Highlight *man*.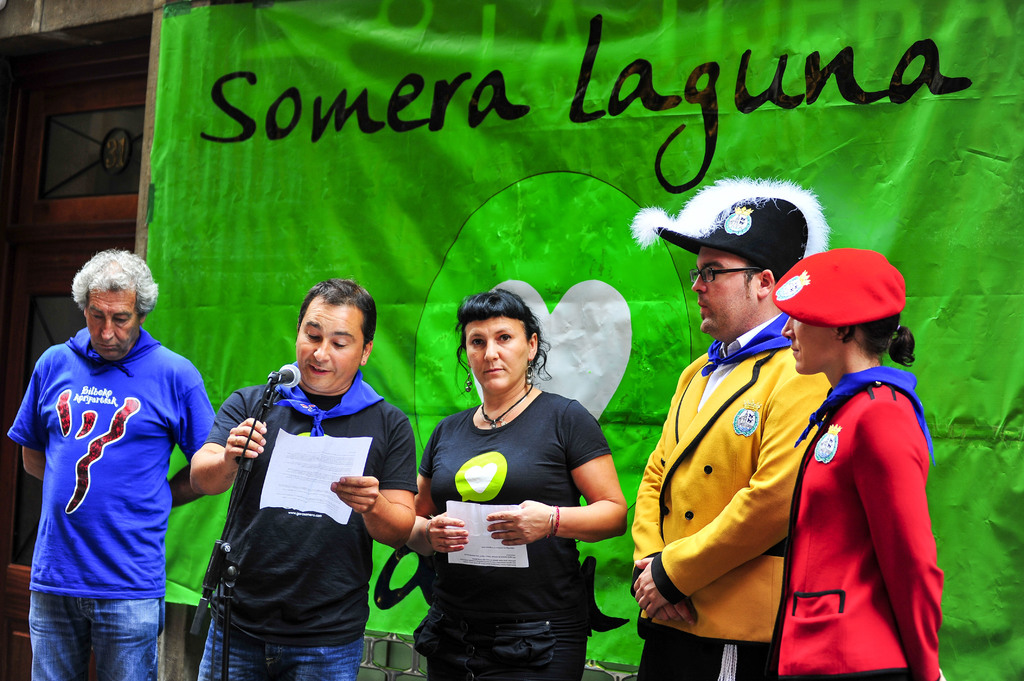
Highlighted region: 178,285,414,680.
